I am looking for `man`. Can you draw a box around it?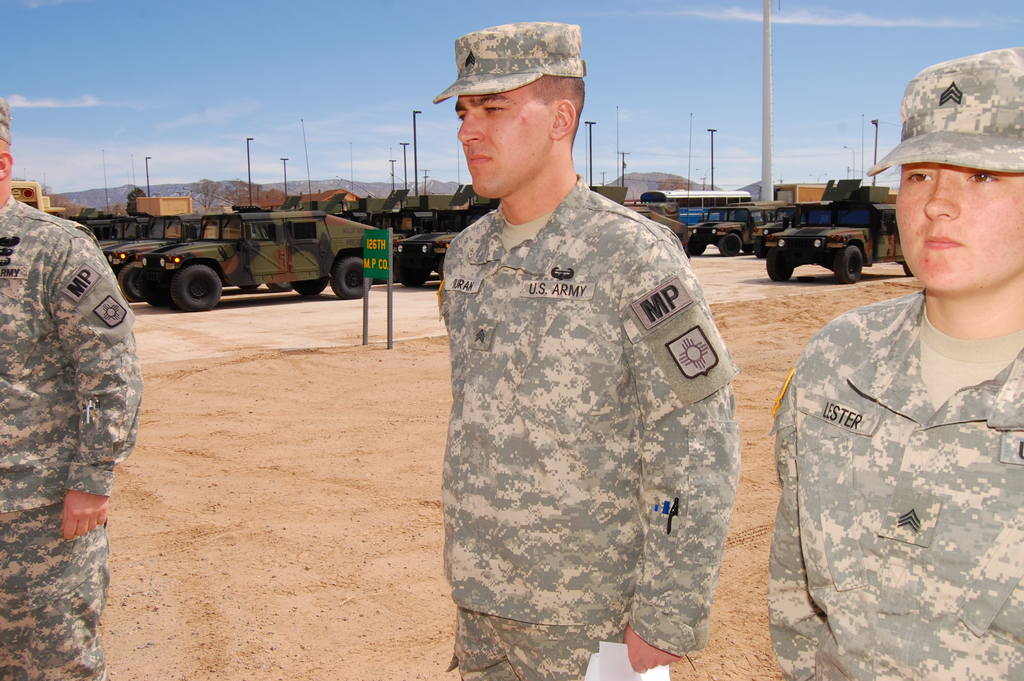
Sure, the bounding box is bbox=[437, 44, 747, 675].
